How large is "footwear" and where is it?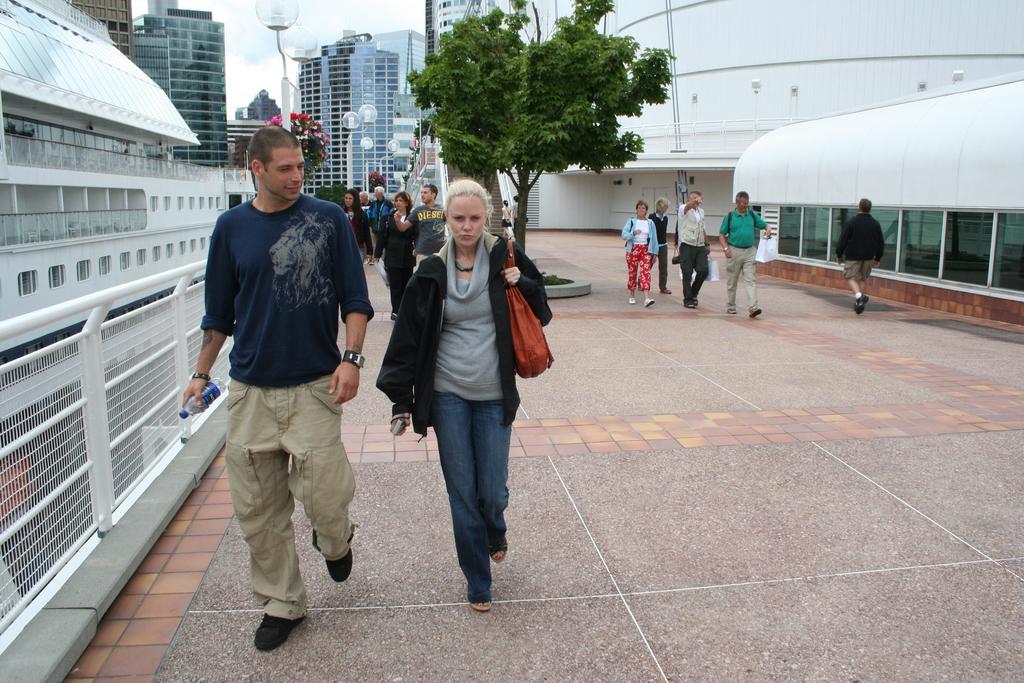
Bounding box: Rect(311, 530, 349, 585).
